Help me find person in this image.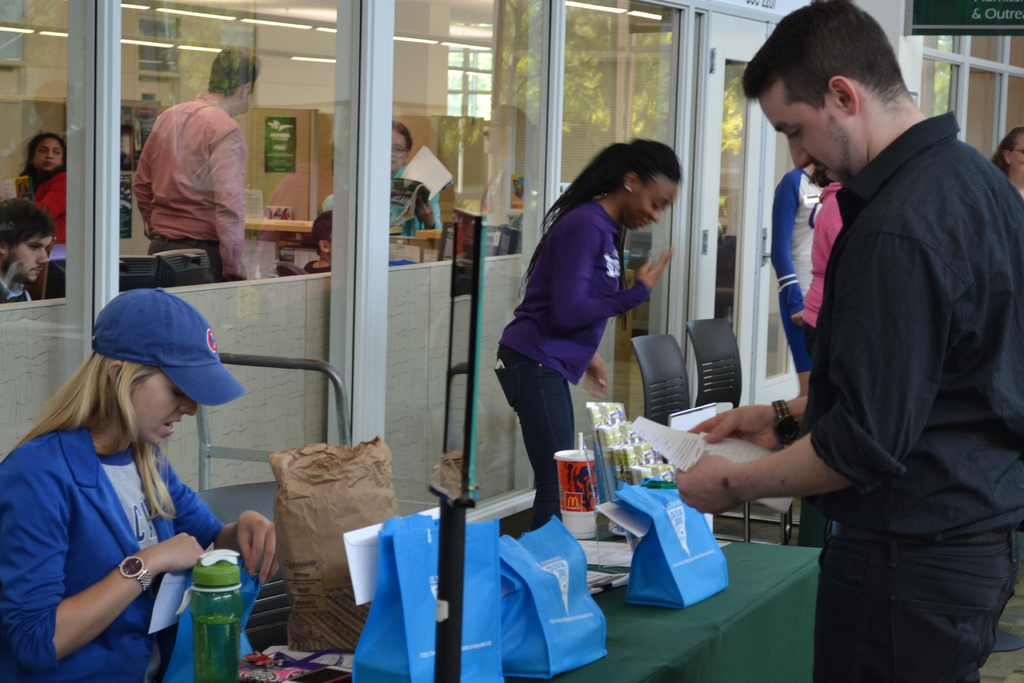
Found it: (771, 158, 827, 399).
